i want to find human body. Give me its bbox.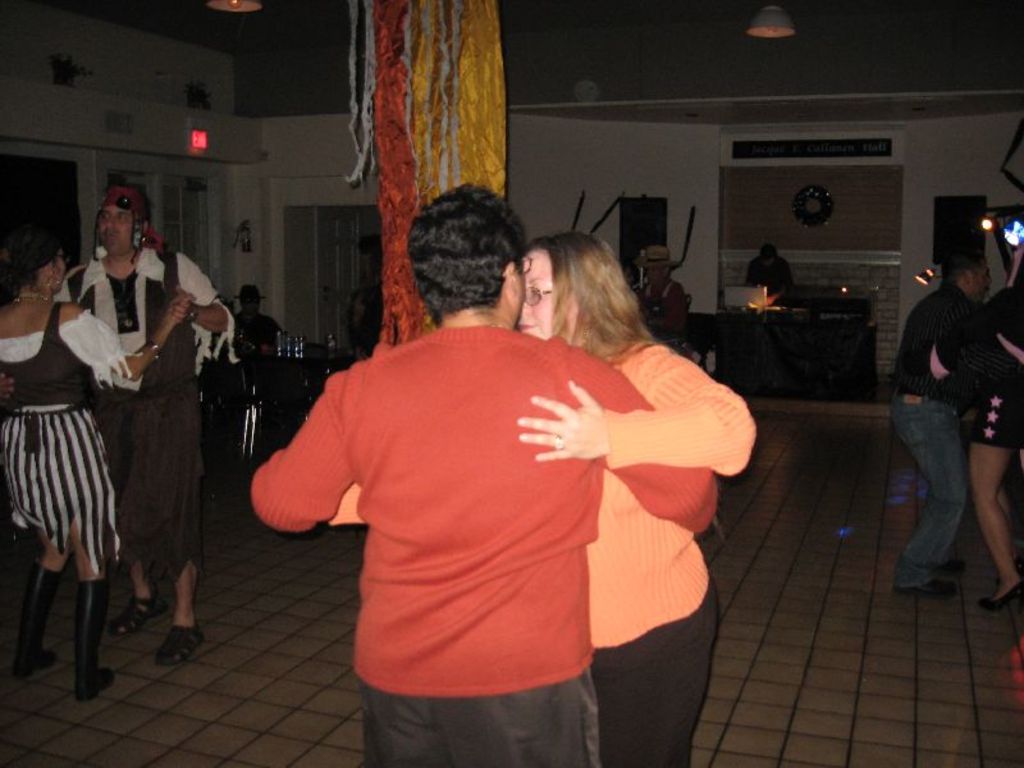
227/288/291/355.
